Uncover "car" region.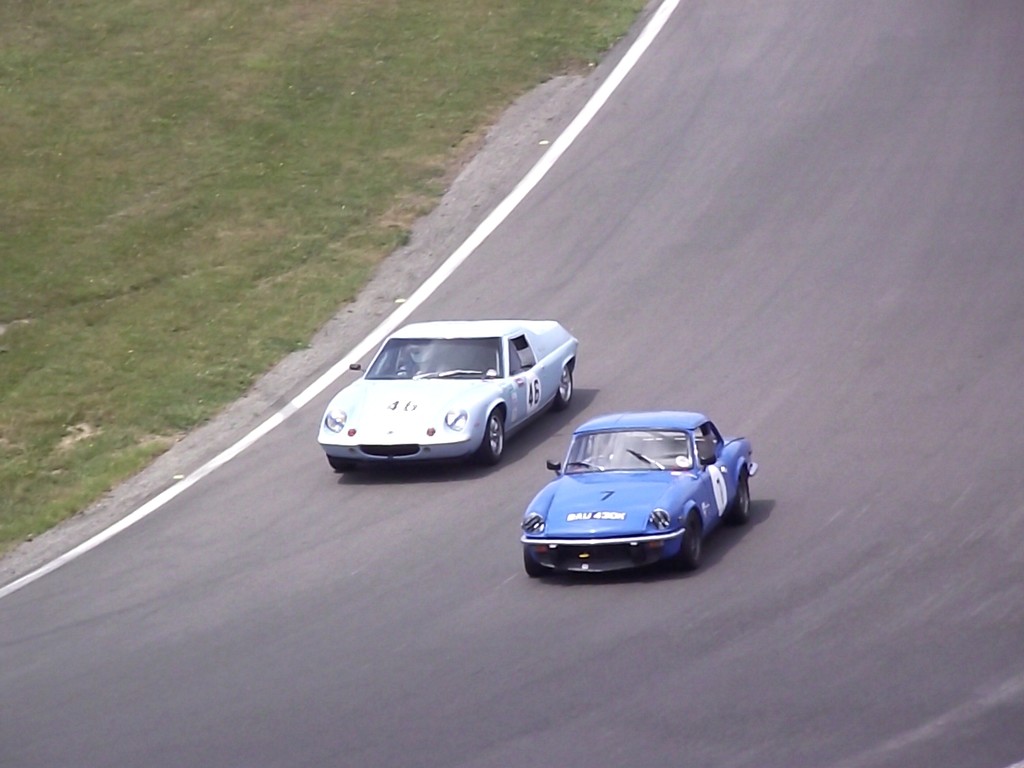
Uncovered: 314:315:576:464.
